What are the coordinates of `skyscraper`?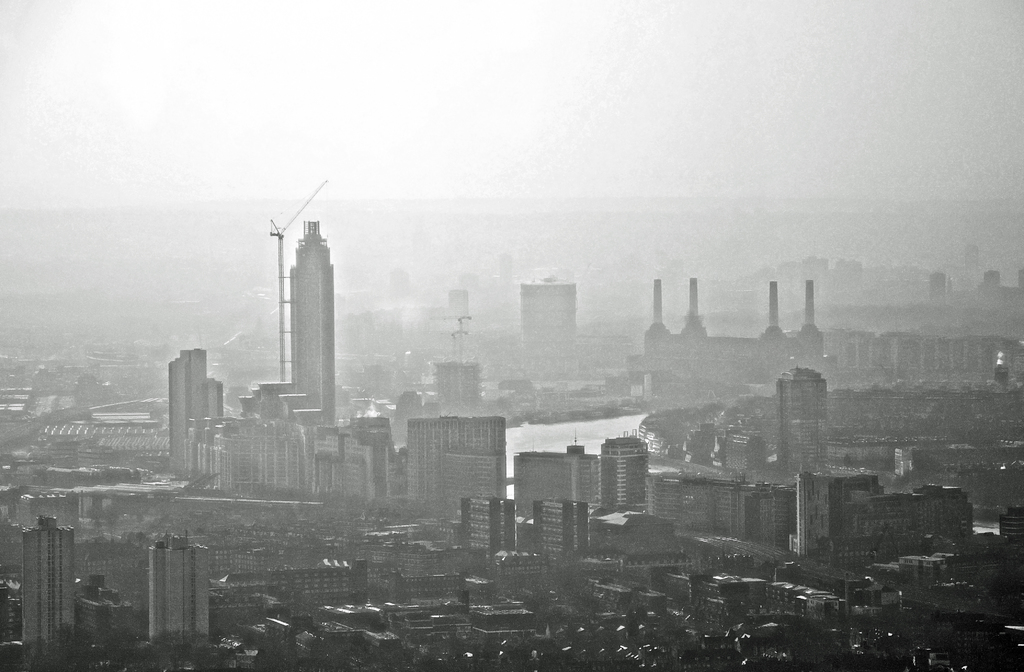
bbox=(170, 348, 222, 477).
